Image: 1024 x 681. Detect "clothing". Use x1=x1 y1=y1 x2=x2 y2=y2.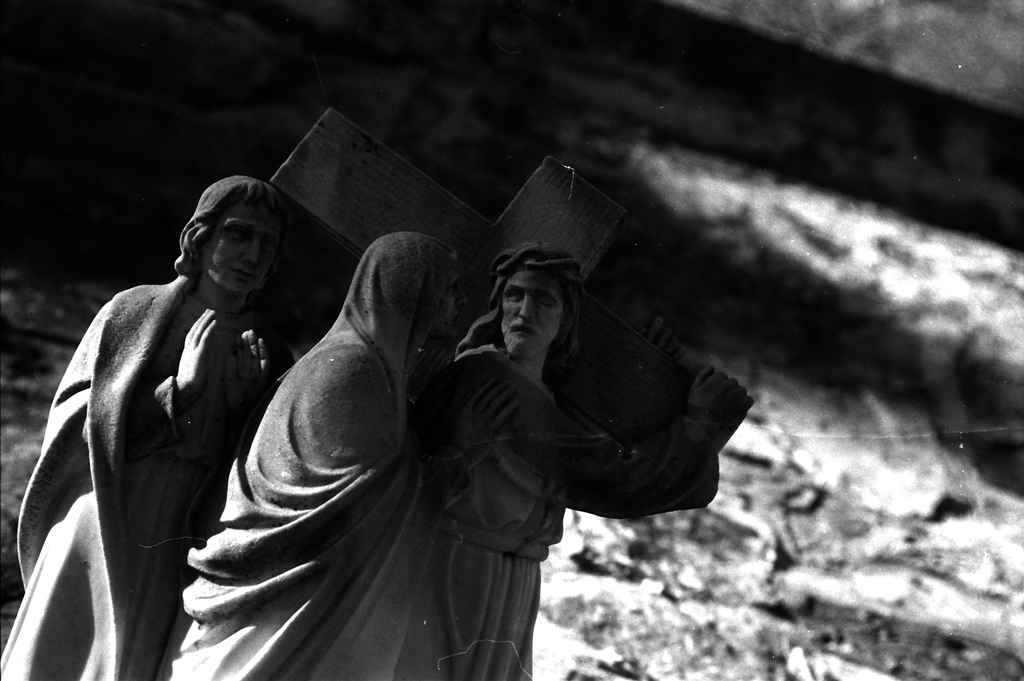
x1=155 y1=227 x2=450 y2=680.
